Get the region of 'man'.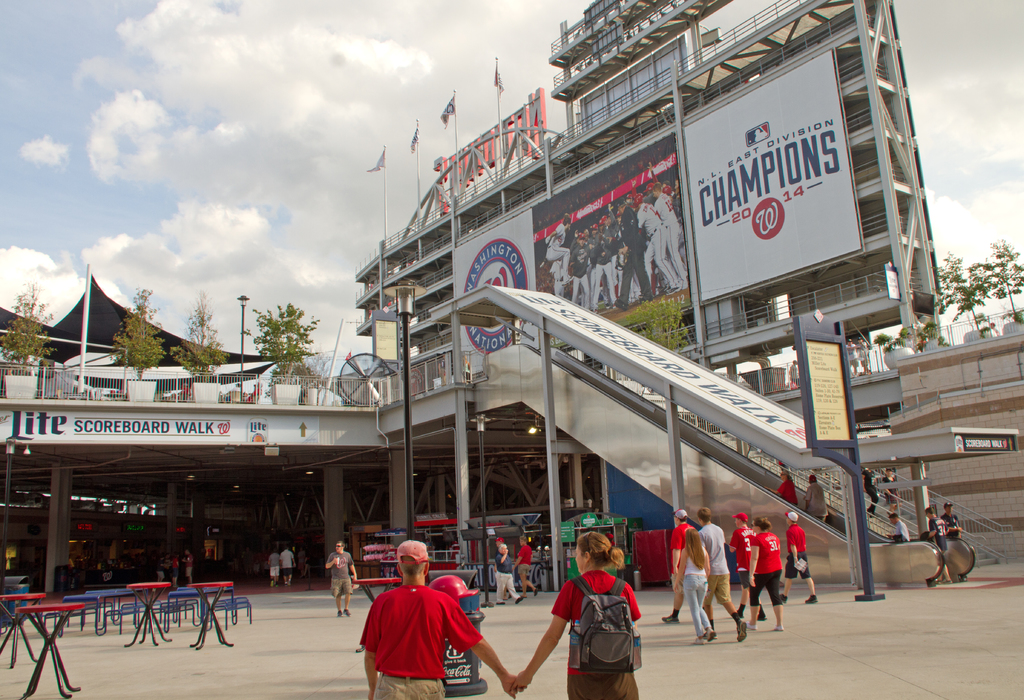
bbox=[693, 505, 748, 642].
